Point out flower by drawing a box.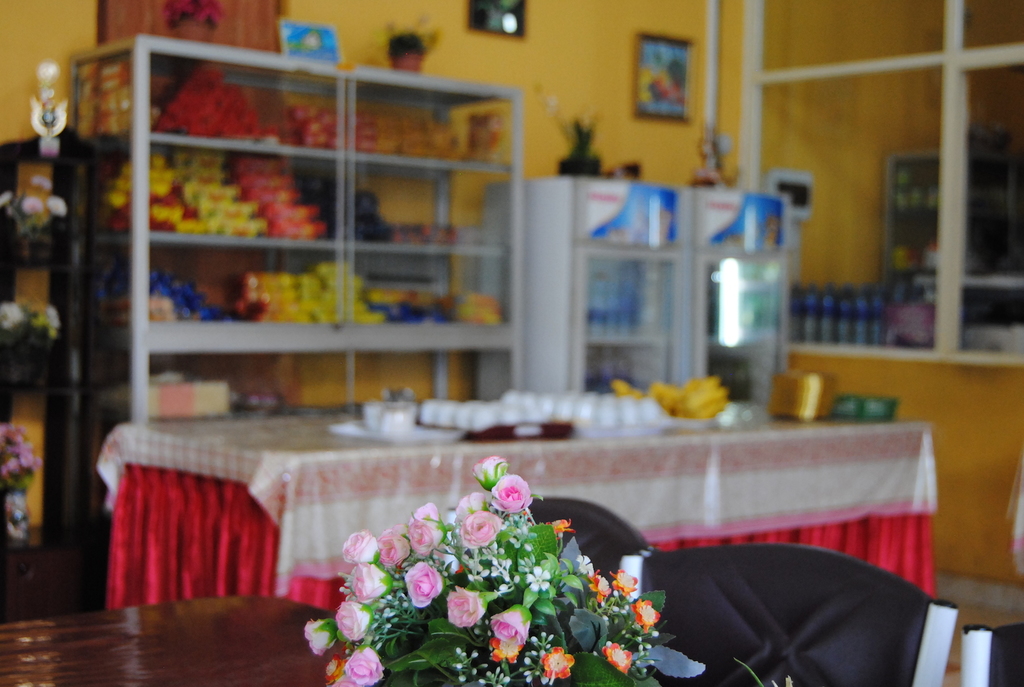
x1=460, y1=510, x2=499, y2=546.
